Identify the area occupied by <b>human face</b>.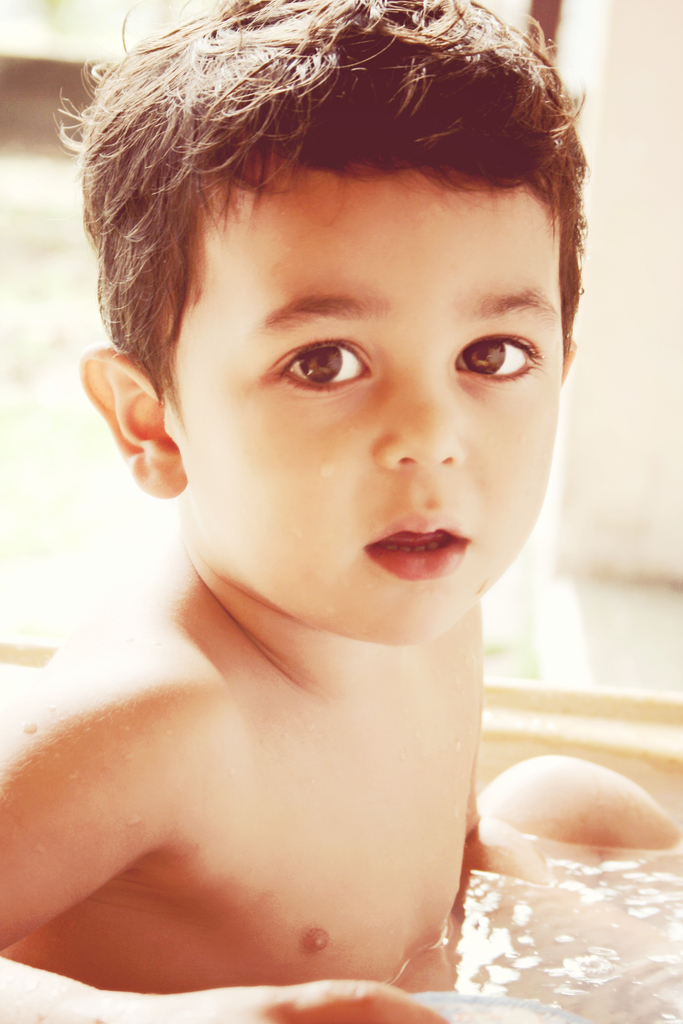
Area: detection(167, 167, 563, 650).
